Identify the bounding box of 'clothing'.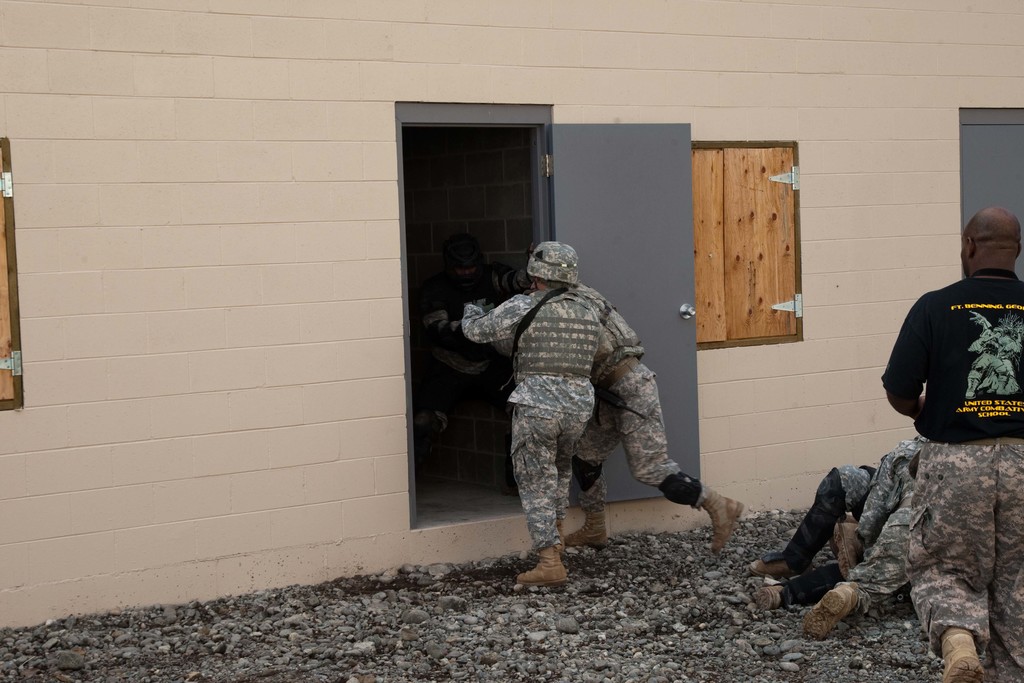
<bbox>783, 447, 881, 569</bbox>.
